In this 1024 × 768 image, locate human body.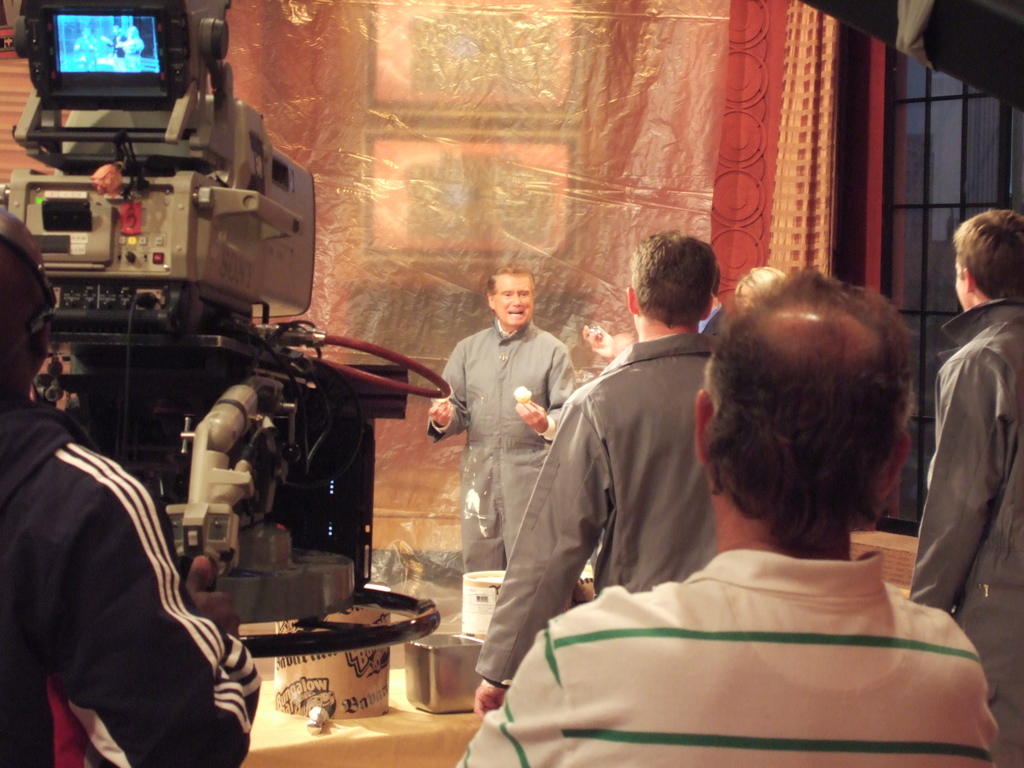
Bounding box: <bbox>557, 287, 973, 765</bbox>.
